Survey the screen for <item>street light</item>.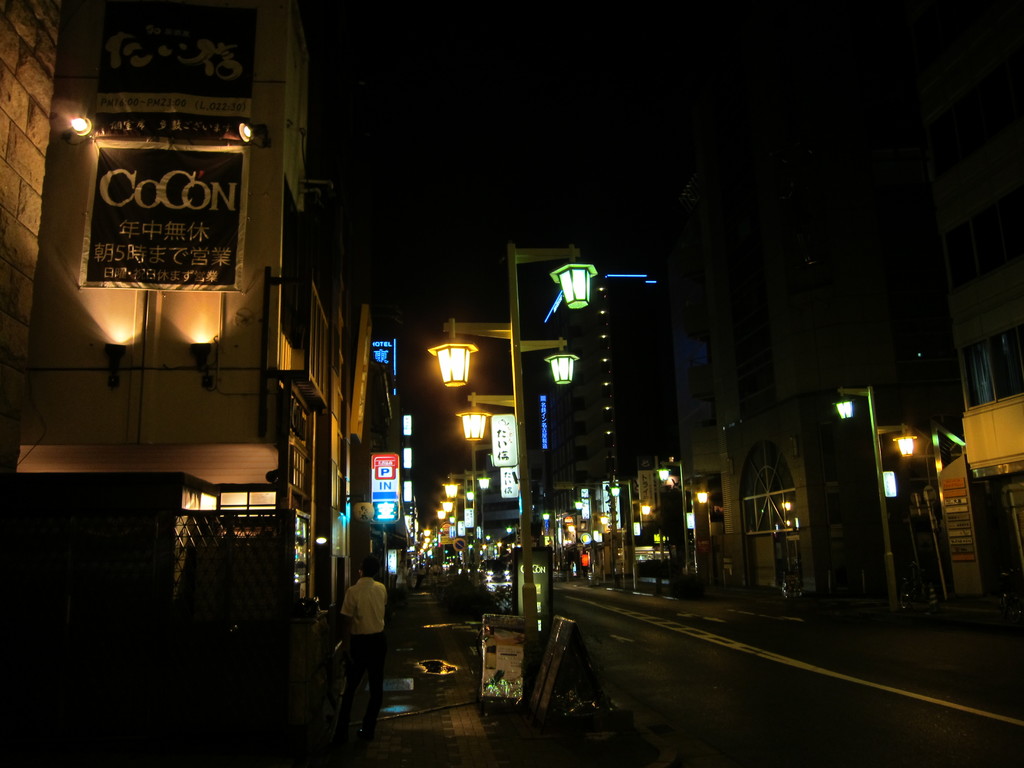
Survey found: box(833, 387, 888, 617).
